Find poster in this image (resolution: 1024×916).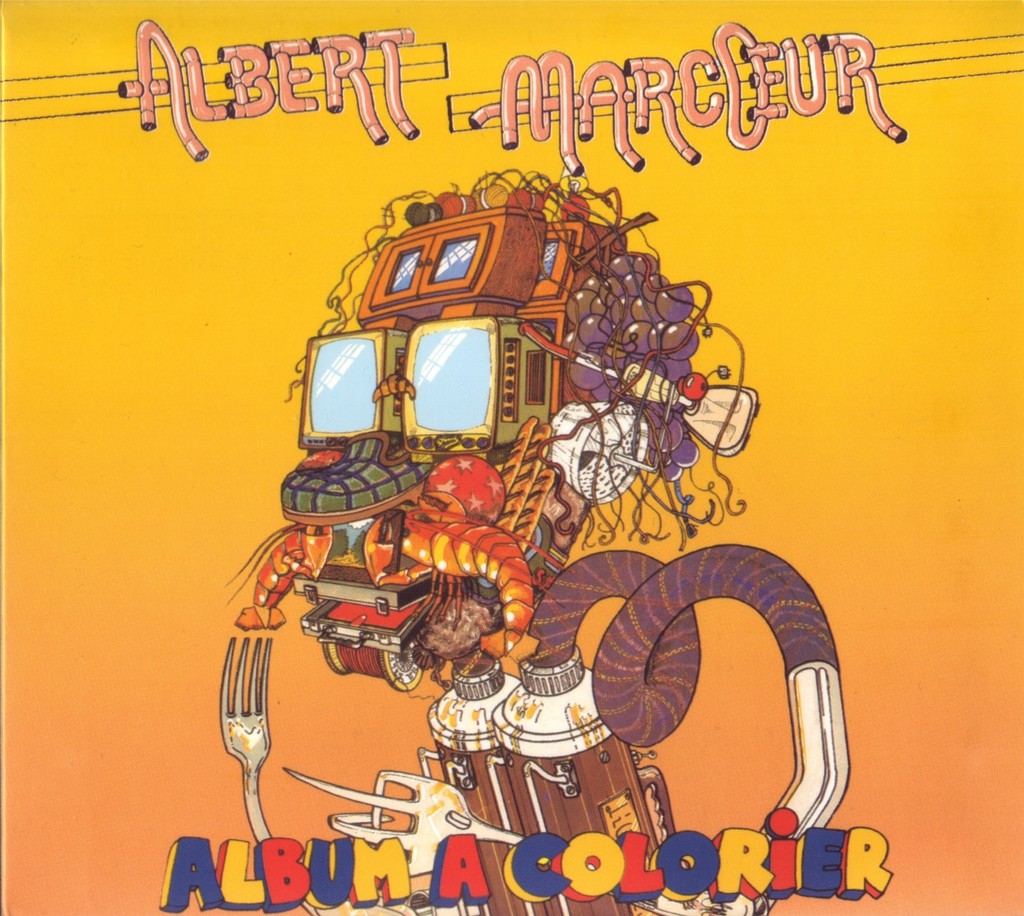
(0, 0, 1022, 915).
